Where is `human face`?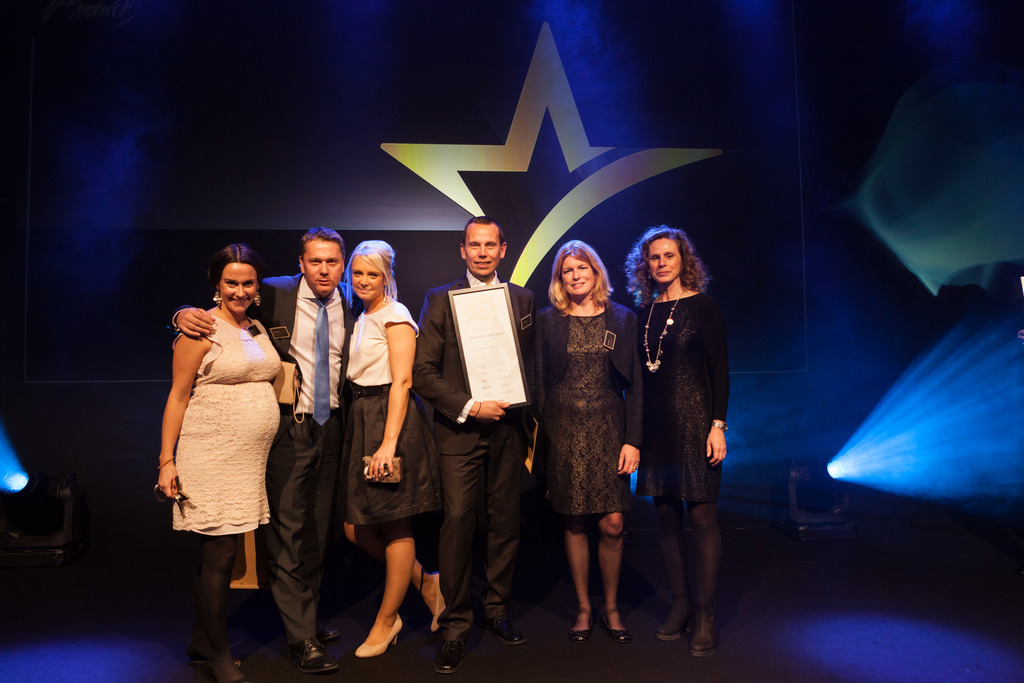
left=467, top=225, right=502, bottom=272.
